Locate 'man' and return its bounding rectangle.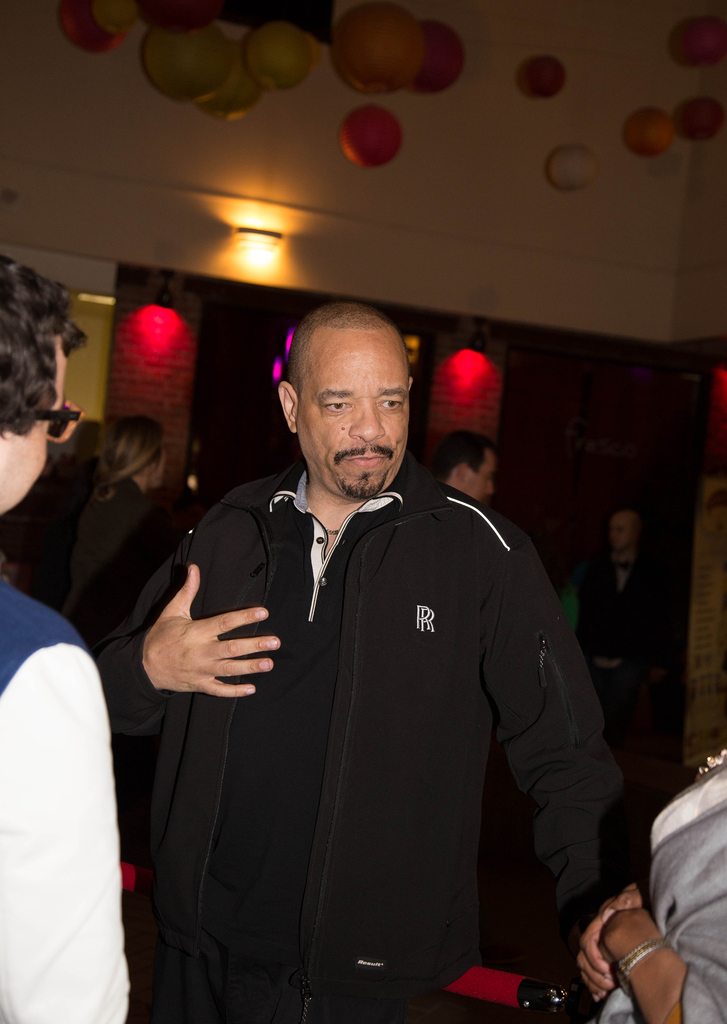
x1=436, y1=429, x2=502, y2=503.
